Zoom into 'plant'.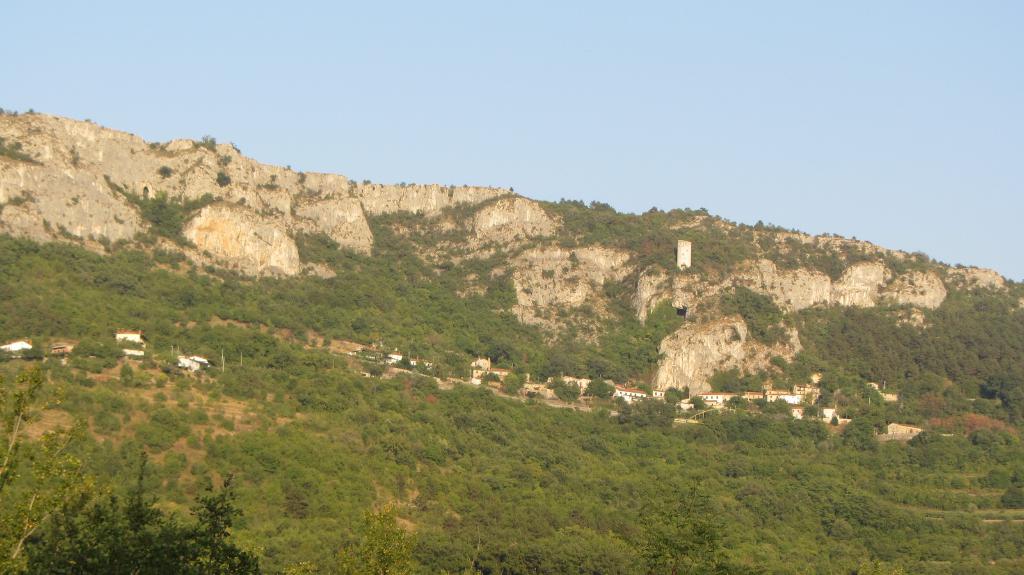
Zoom target: 196/133/218/154.
